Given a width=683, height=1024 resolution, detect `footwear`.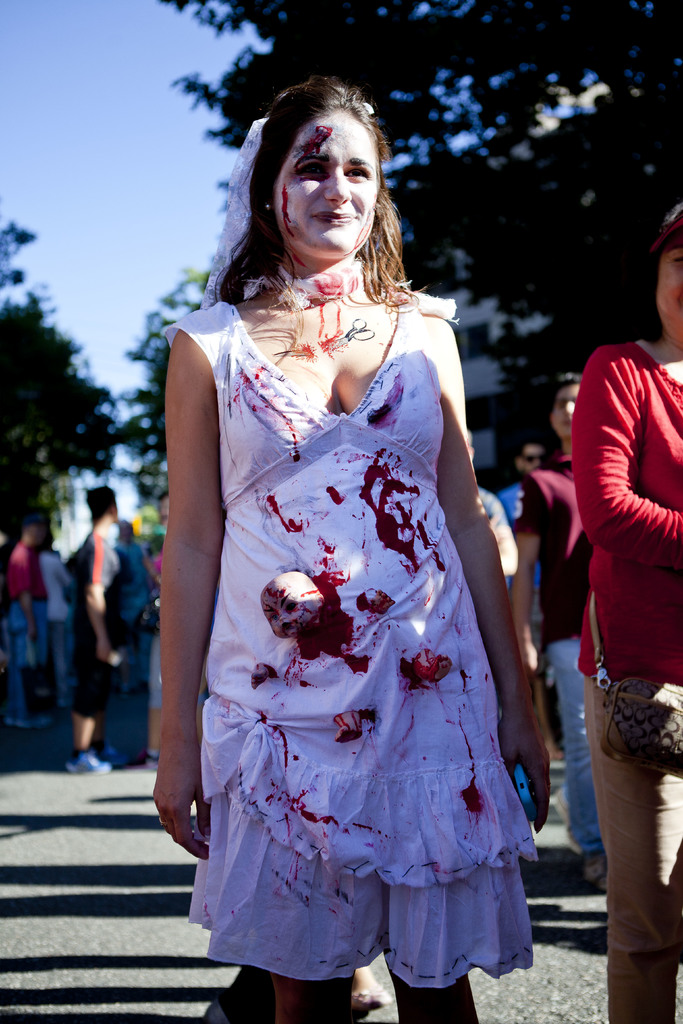
{"x1": 583, "y1": 853, "x2": 614, "y2": 890}.
